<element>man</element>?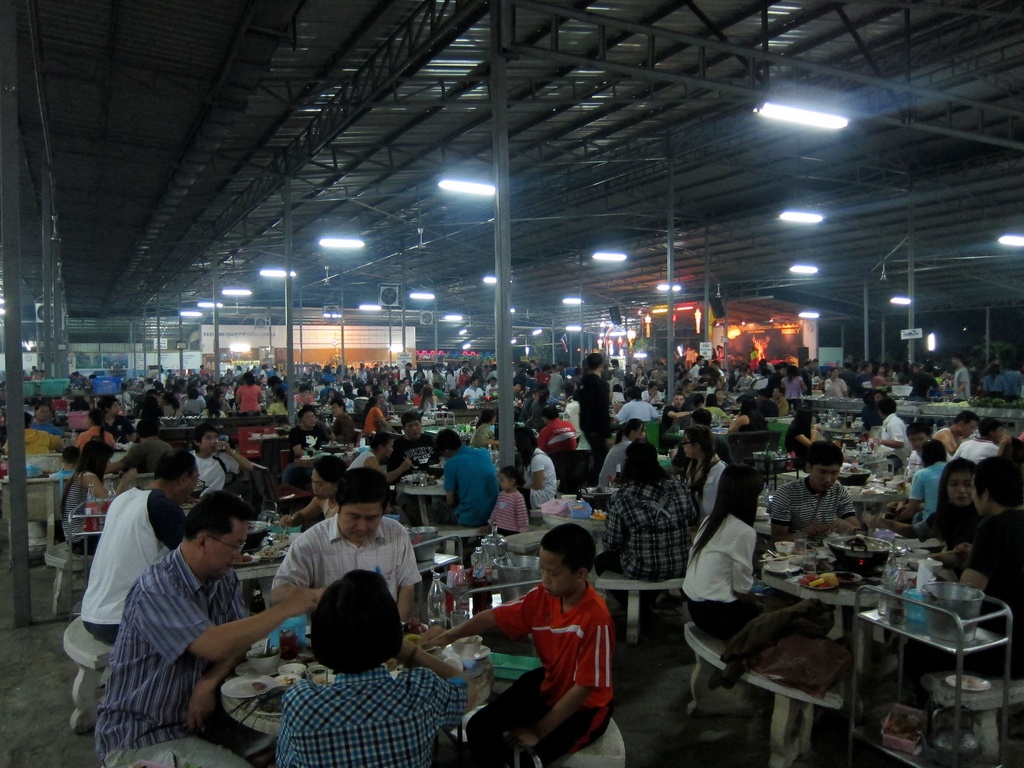
872:397:906:466
